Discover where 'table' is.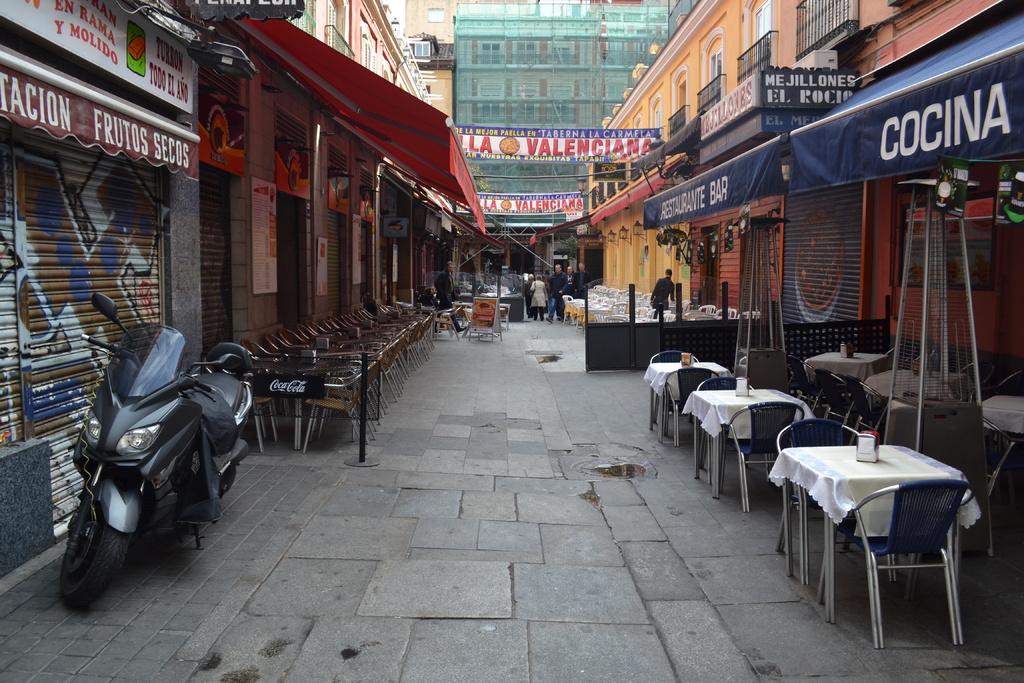
Discovered at 573, 299, 592, 322.
